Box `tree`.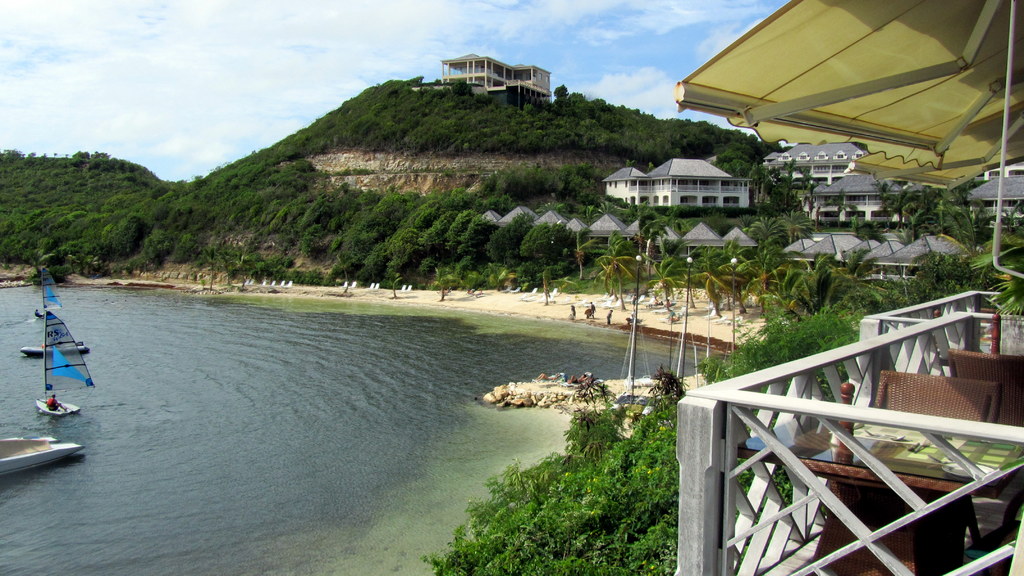
[936,200,984,262].
